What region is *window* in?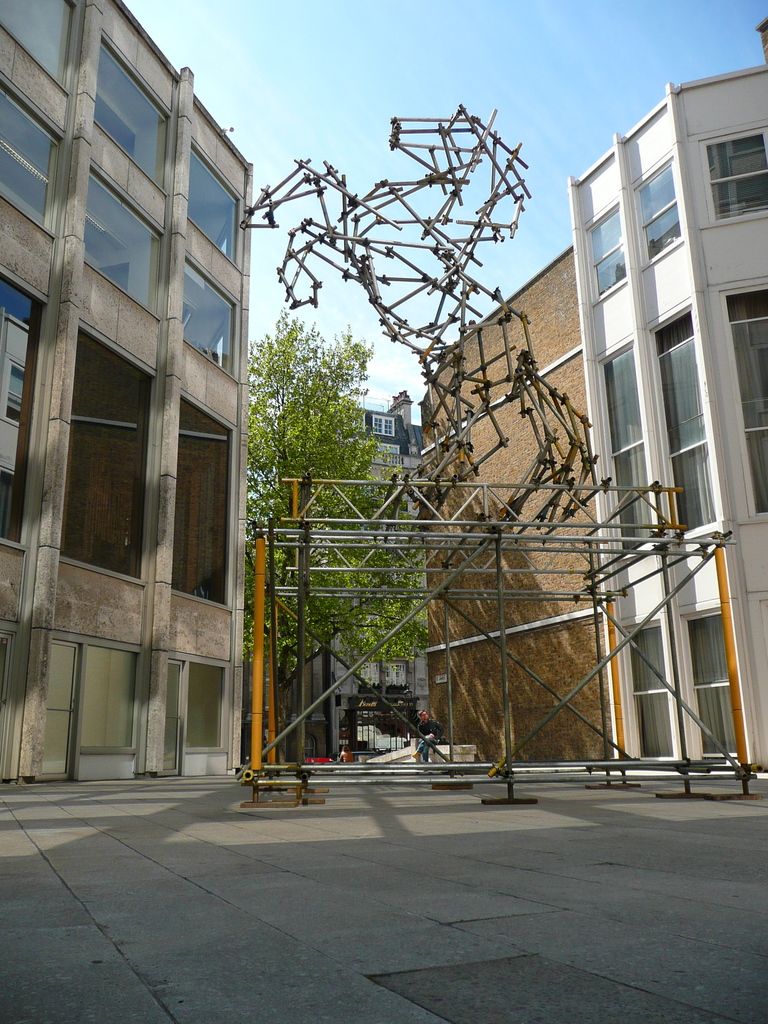
[179, 245, 242, 382].
